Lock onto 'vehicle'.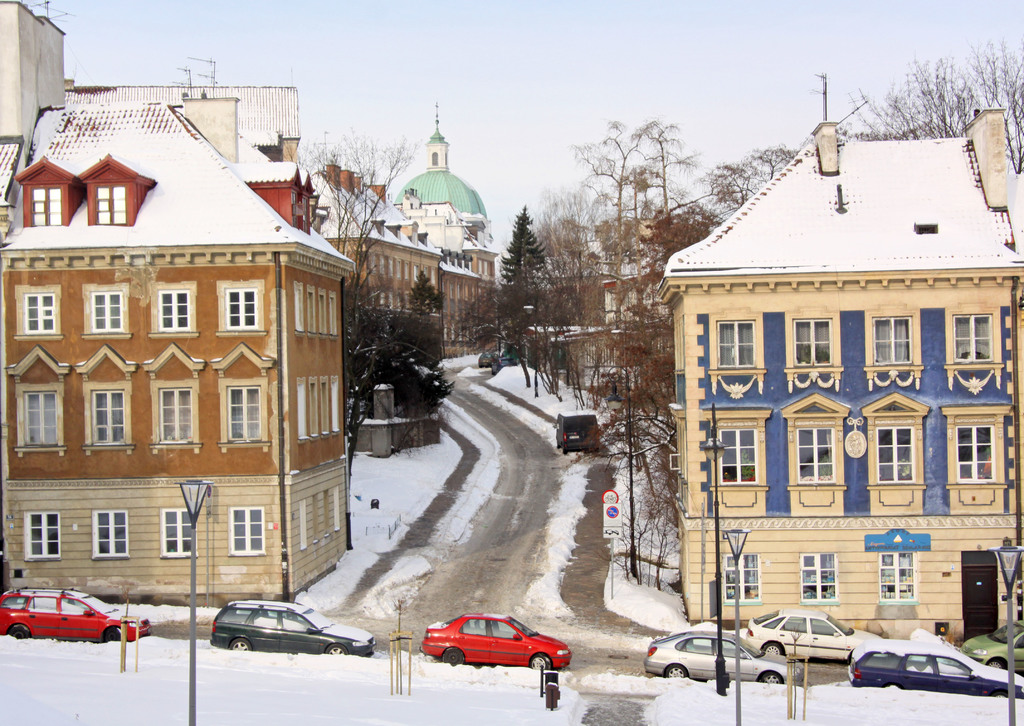
Locked: {"left": 955, "top": 620, "right": 1023, "bottom": 672}.
